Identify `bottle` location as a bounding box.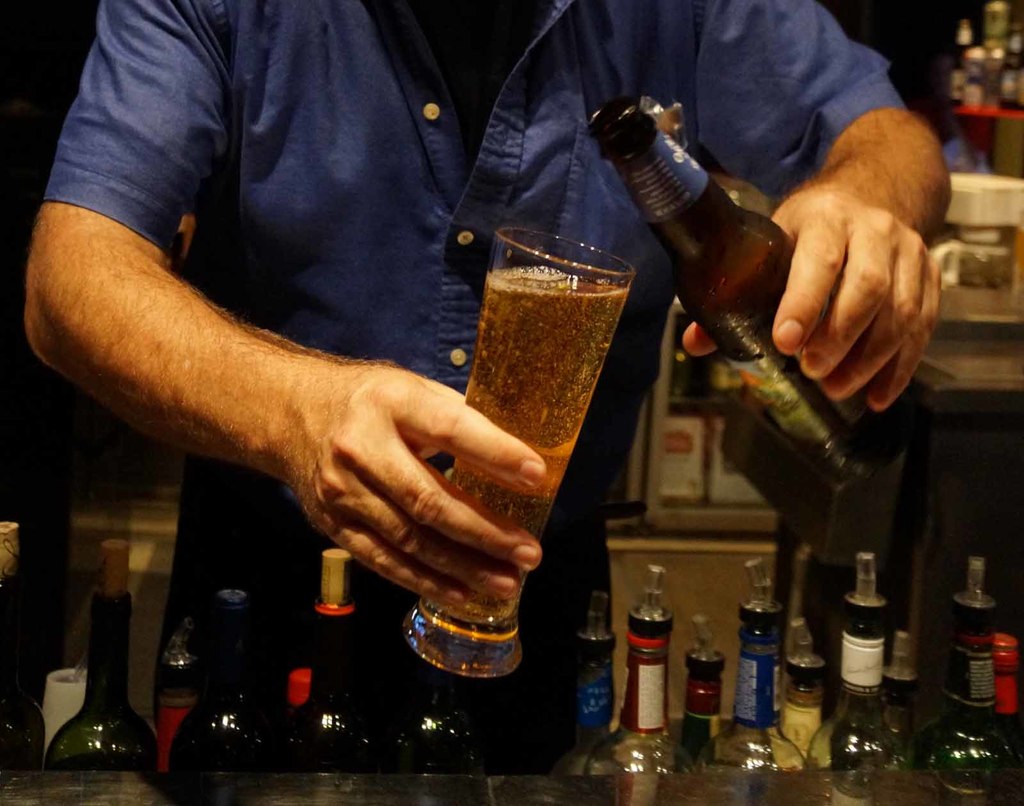
locate(39, 542, 161, 774).
